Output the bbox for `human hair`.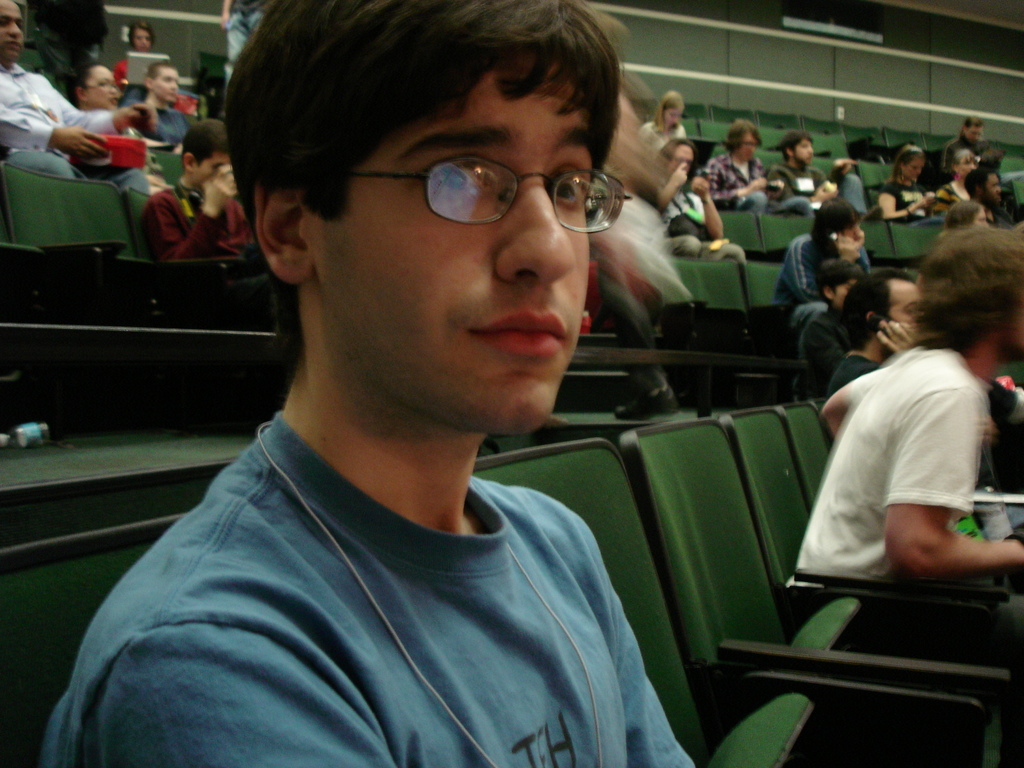
locate(962, 168, 991, 195).
